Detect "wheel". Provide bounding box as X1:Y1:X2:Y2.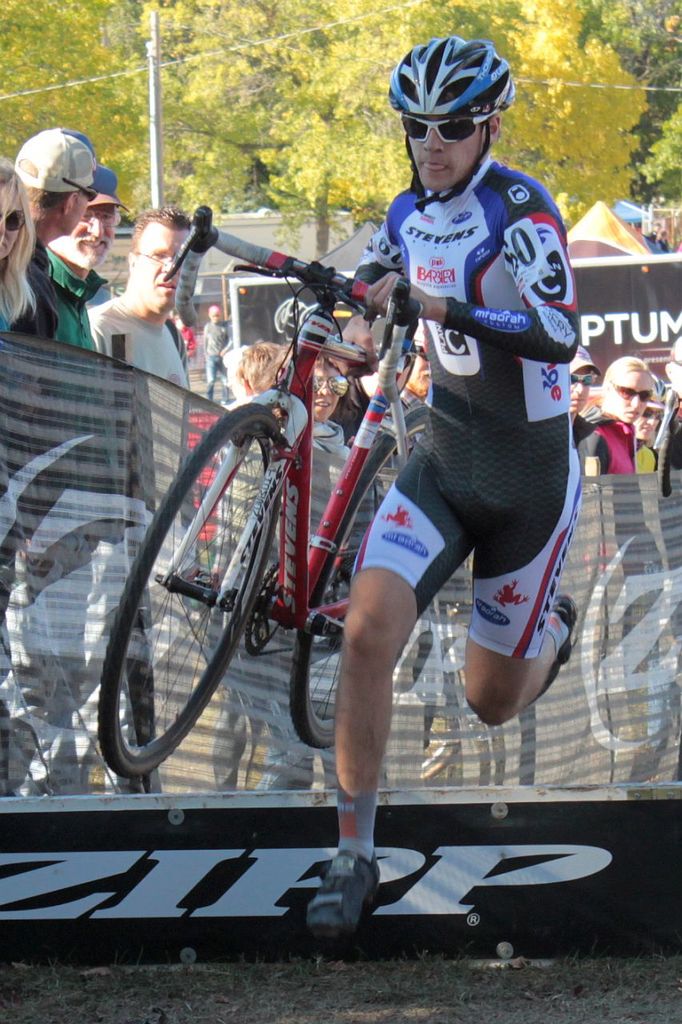
106:413:301:778.
